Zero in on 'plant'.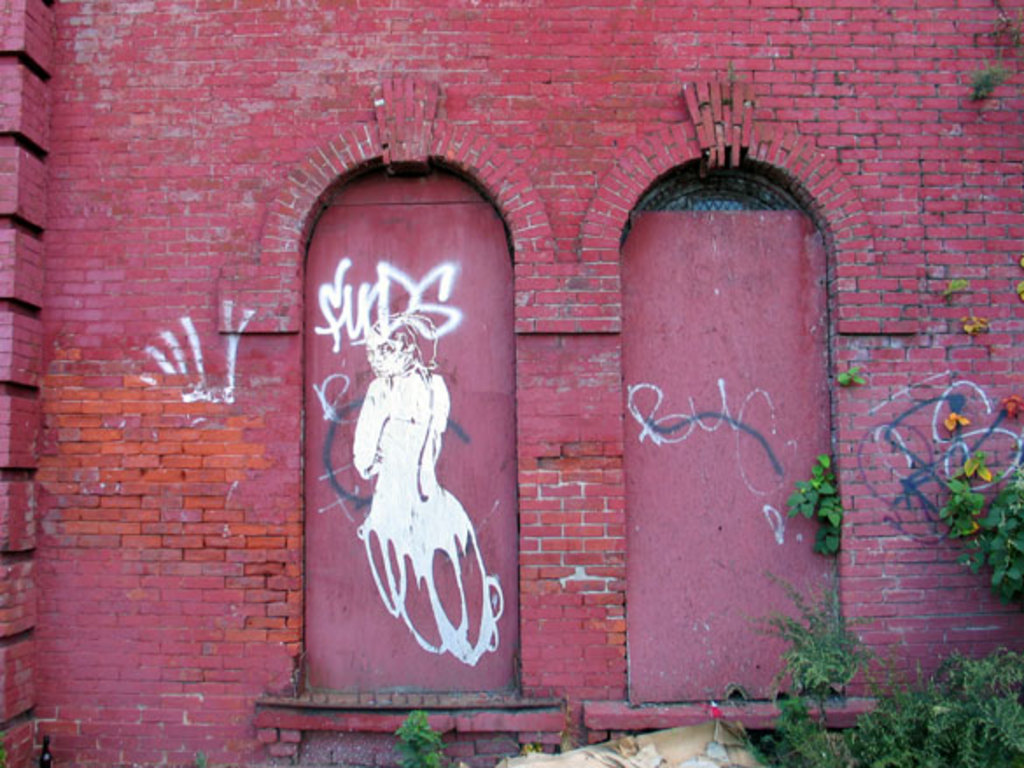
Zeroed in: [942,409,966,432].
